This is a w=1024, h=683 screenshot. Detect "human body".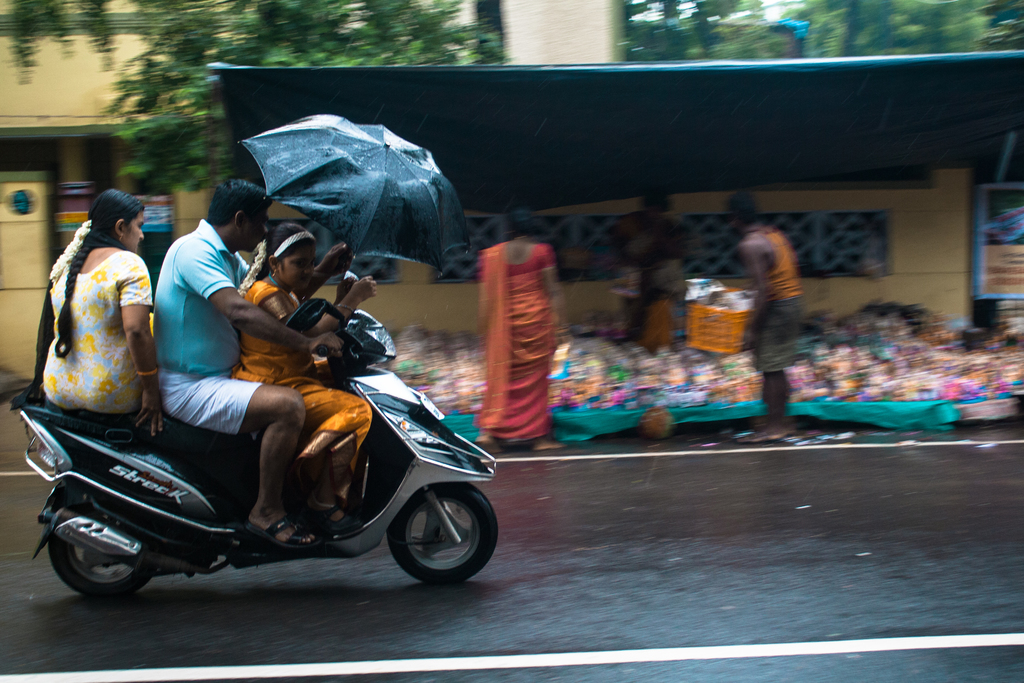
detection(726, 226, 808, 446).
